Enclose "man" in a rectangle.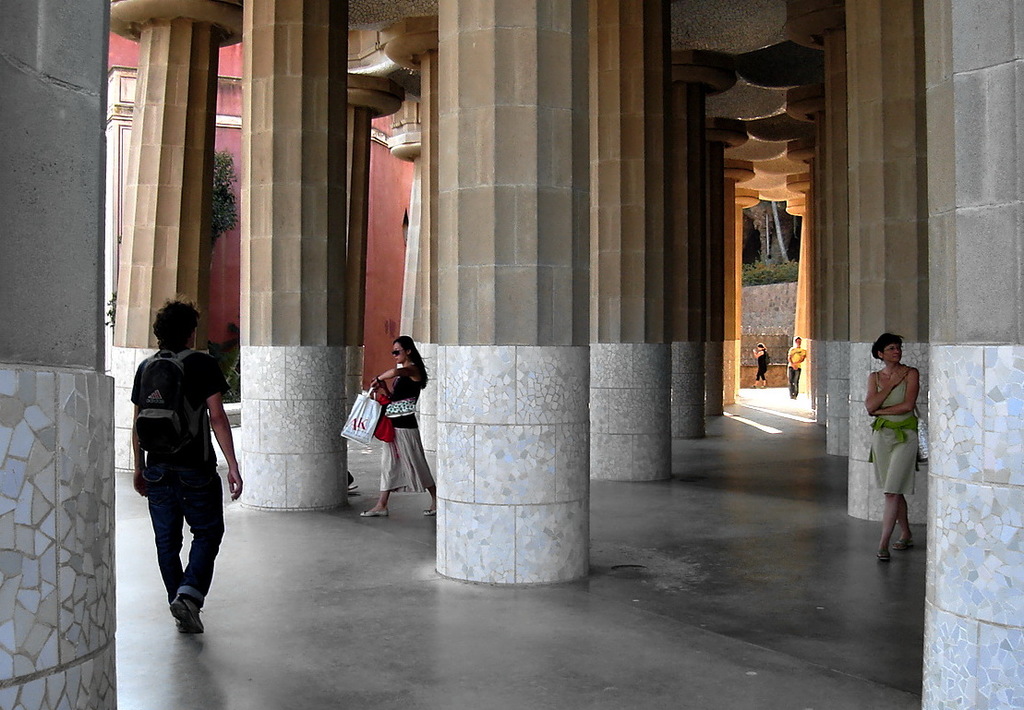
(x1=785, y1=336, x2=808, y2=399).
